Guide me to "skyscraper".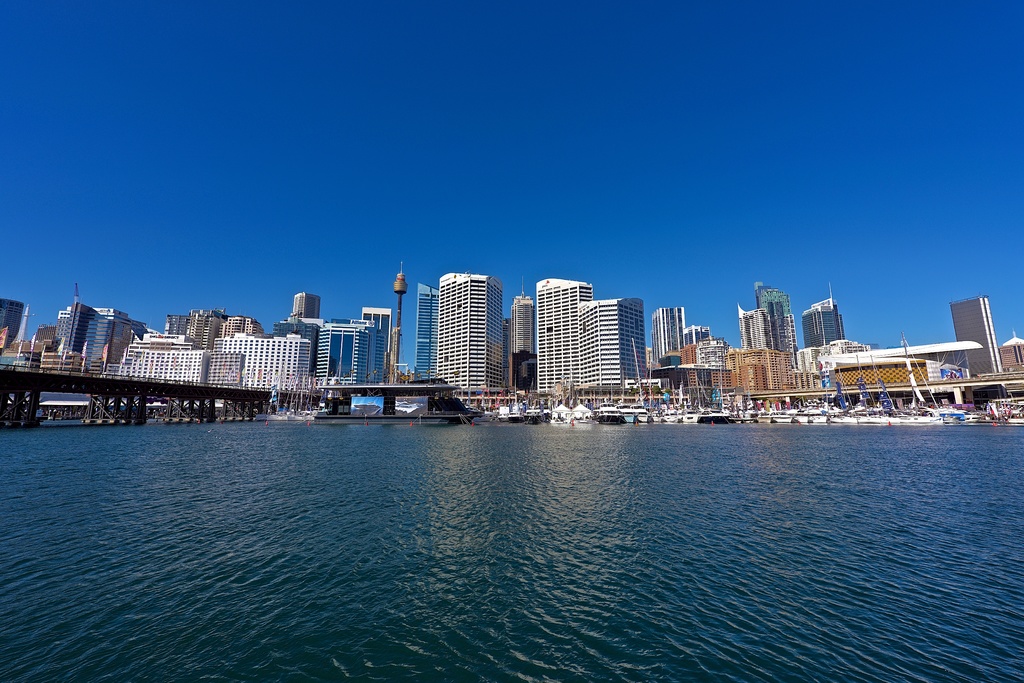
Guidance: 948, 298, 1002, 376.
